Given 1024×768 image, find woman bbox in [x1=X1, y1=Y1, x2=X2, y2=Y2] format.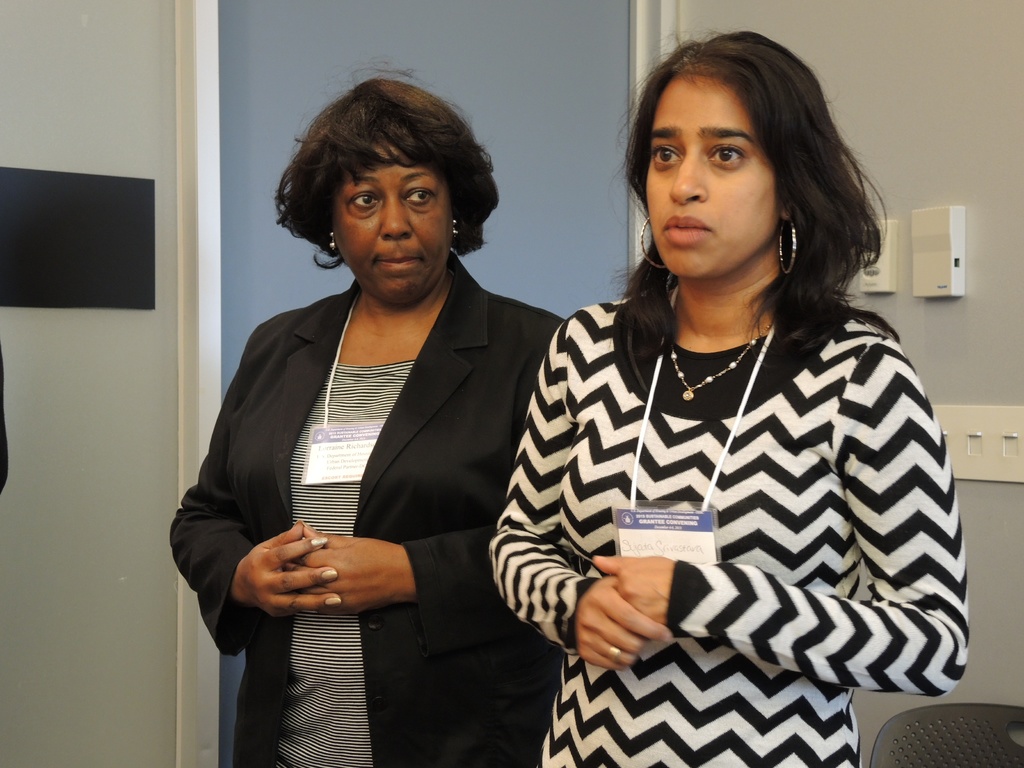
[x1=491, y1=33, x2=971, y2=767].
